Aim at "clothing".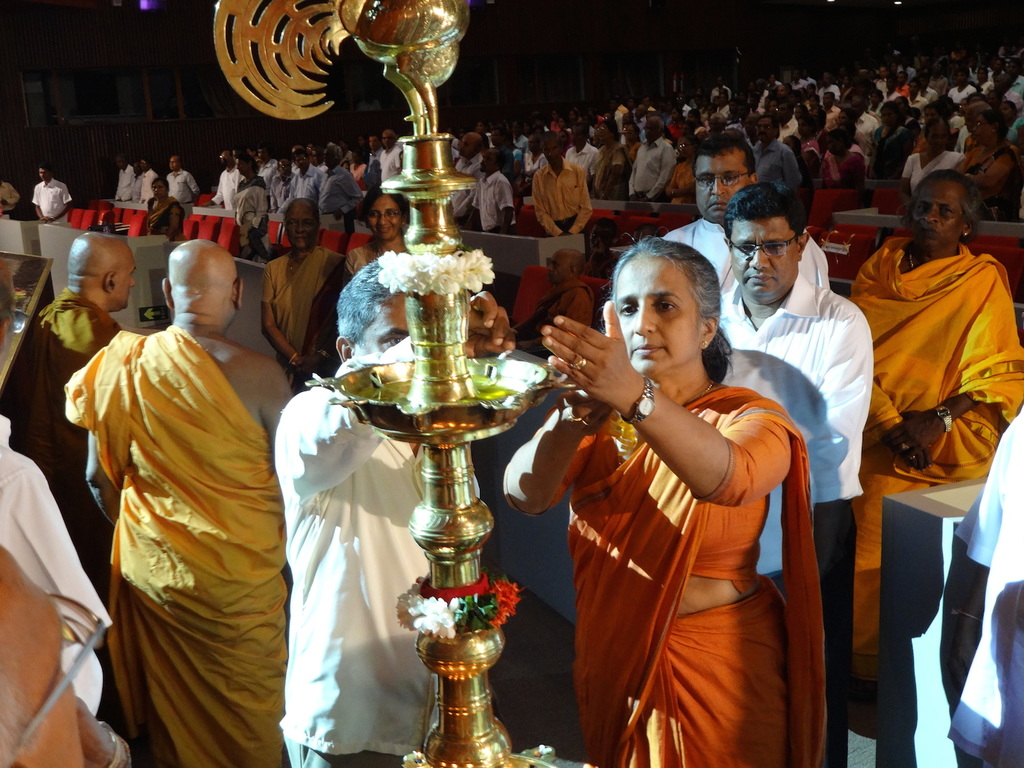
Aimed at rect(114, 163, 132, 204).
